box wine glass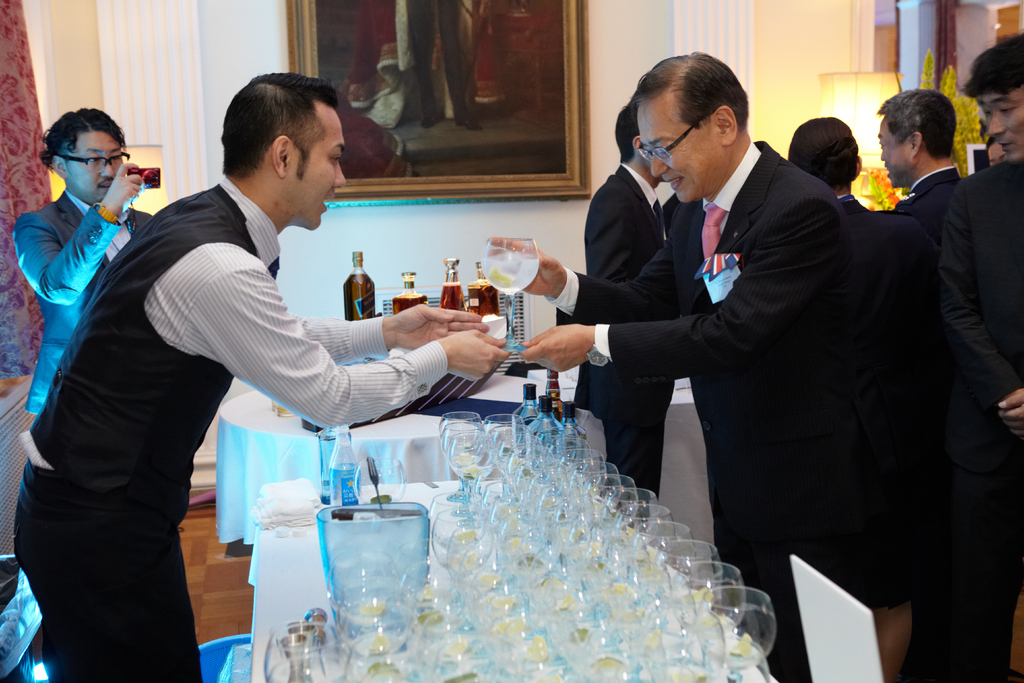
bbox(480, 235, 541, 353)
